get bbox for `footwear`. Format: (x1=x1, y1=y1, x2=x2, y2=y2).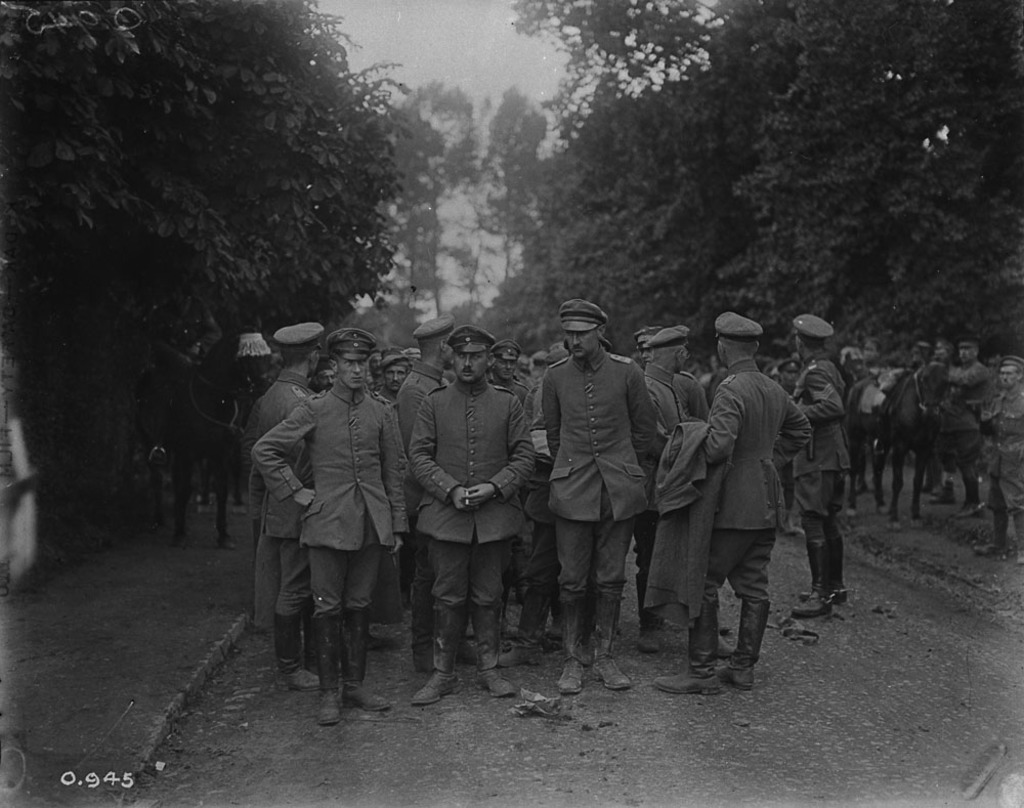
(x1=590, y1=598, x2=633, y2=689).
